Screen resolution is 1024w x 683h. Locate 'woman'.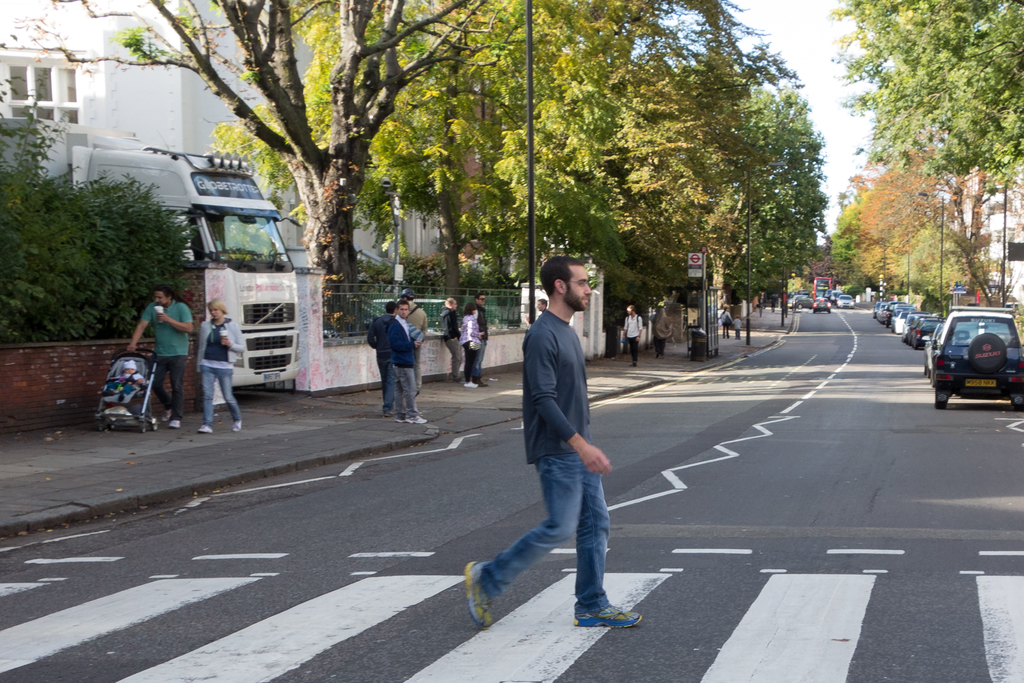
box=[459, 304, 483, 386].
